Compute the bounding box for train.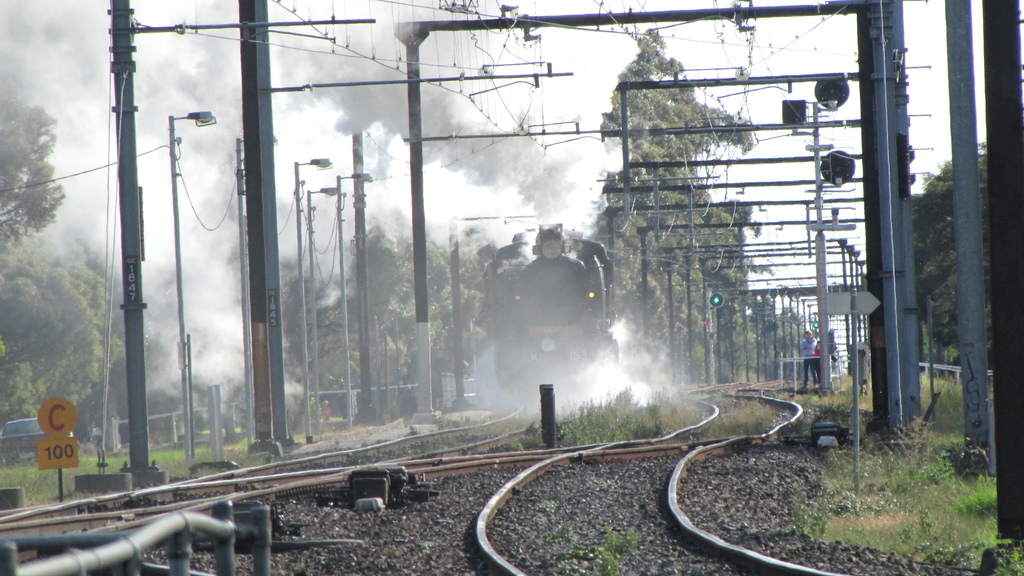
{"x1": 470, "y1": 235, "x2": 630, "y2": 381}.
